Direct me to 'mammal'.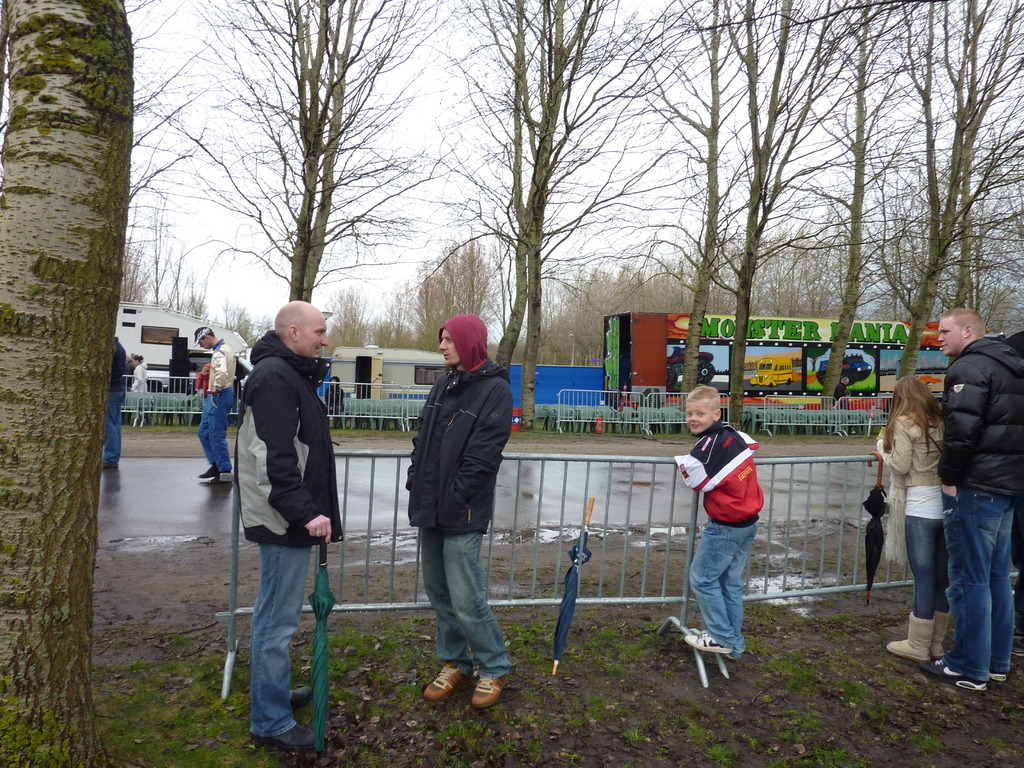
Direction: box=[194, 323, 238, 484].
